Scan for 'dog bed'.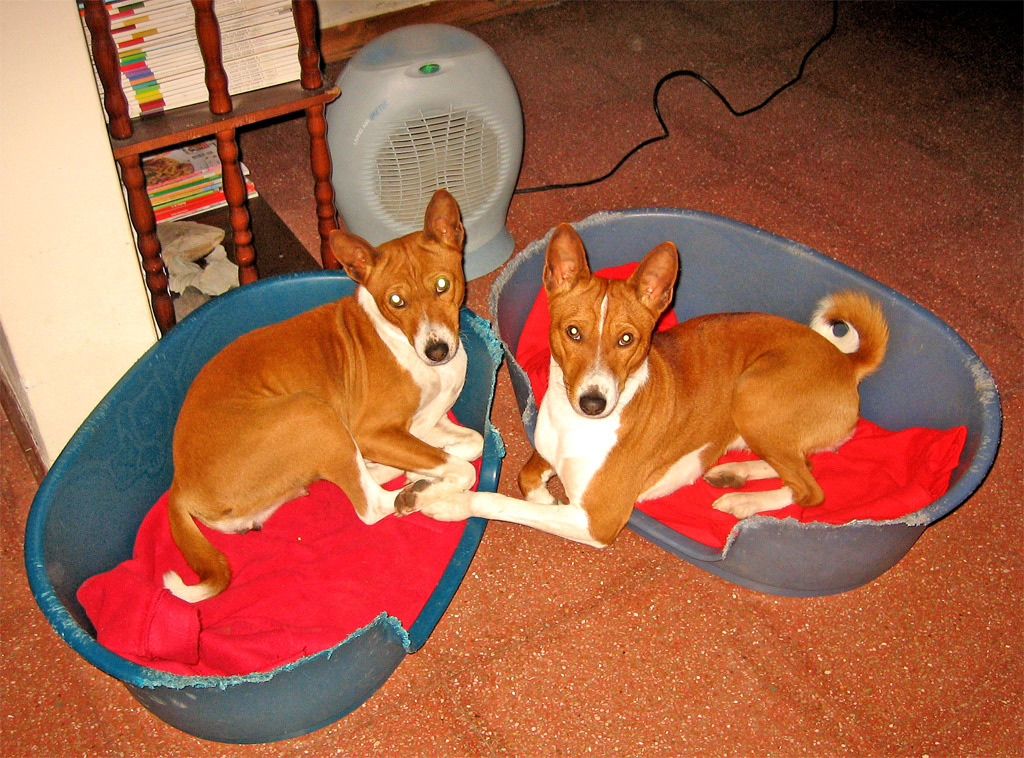
Scan result: region(74, 410, 482, 679).
